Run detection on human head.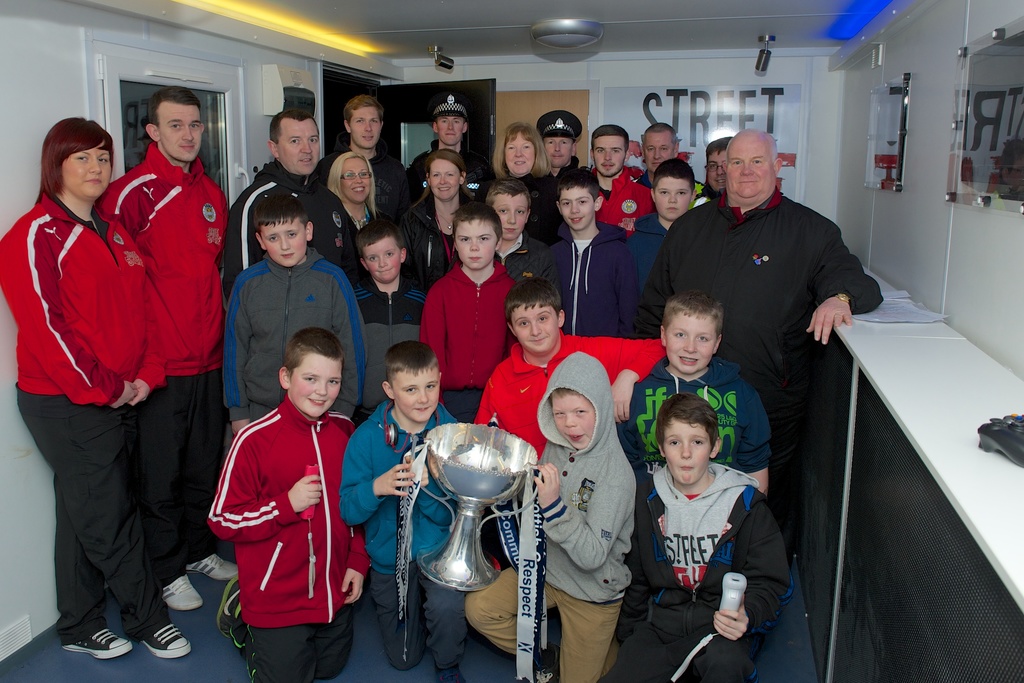
Result: bbox=(425, 149, 467, 199).
